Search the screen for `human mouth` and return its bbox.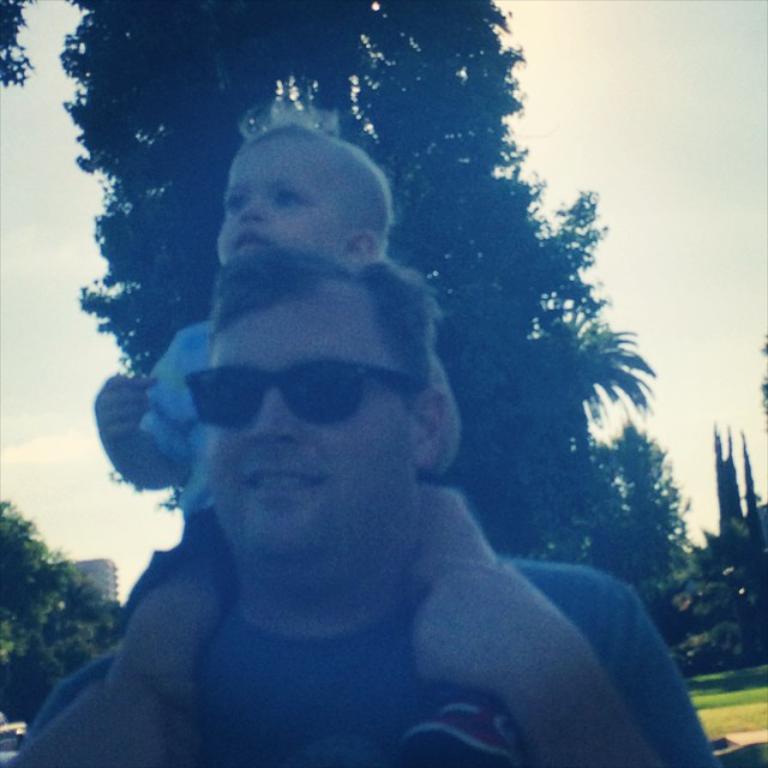
Found: (x1=232, y1=227, x2=266, y2=253).
